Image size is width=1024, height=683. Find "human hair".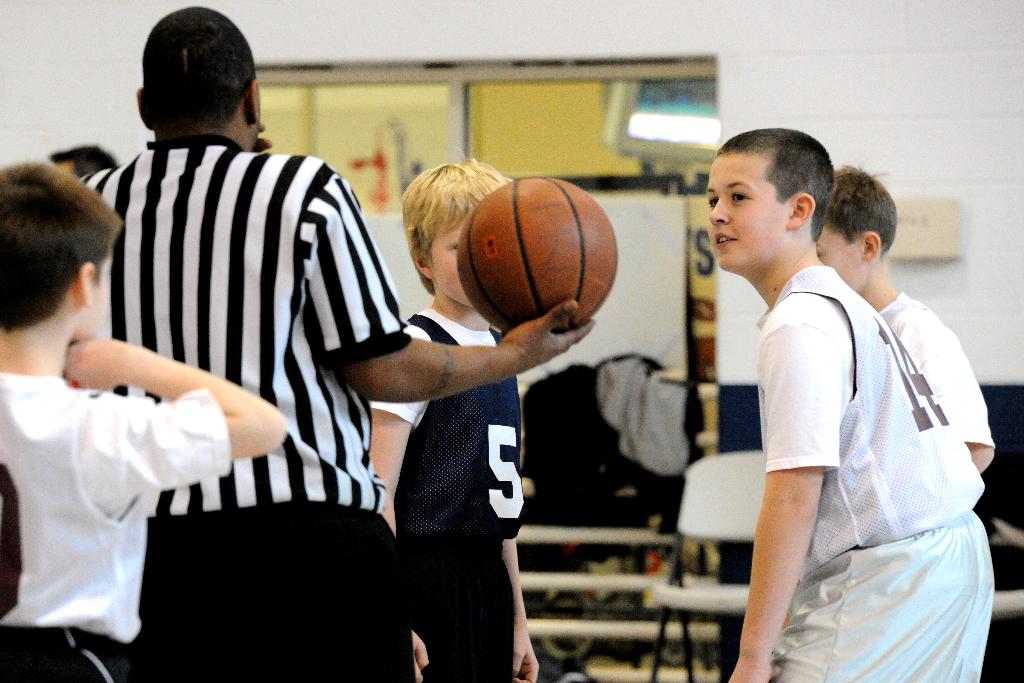
[820, 163, 902, 249].
